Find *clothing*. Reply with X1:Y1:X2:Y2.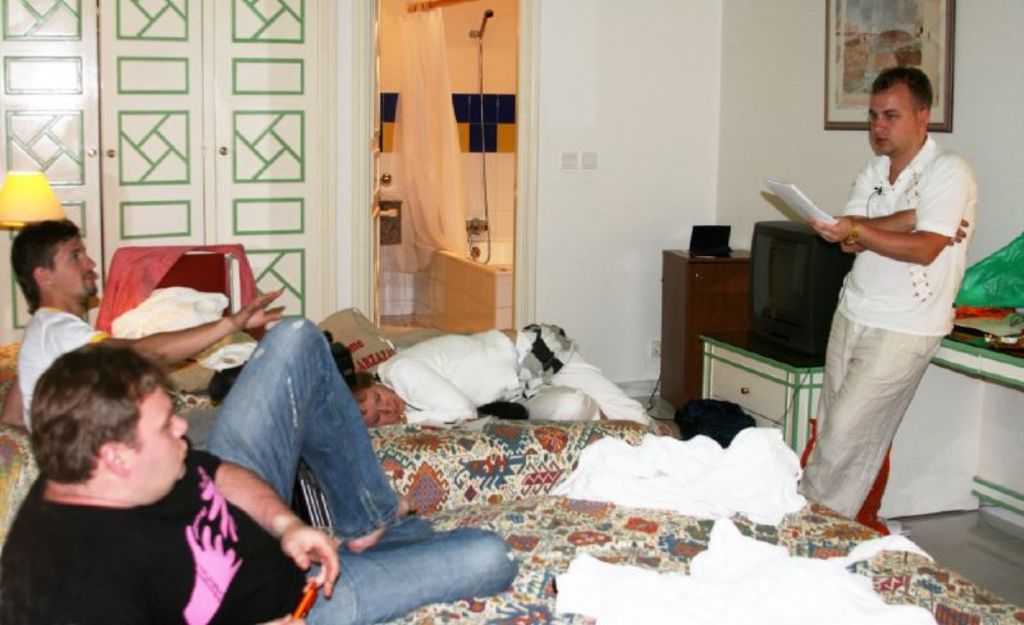
0:310:520:620.
